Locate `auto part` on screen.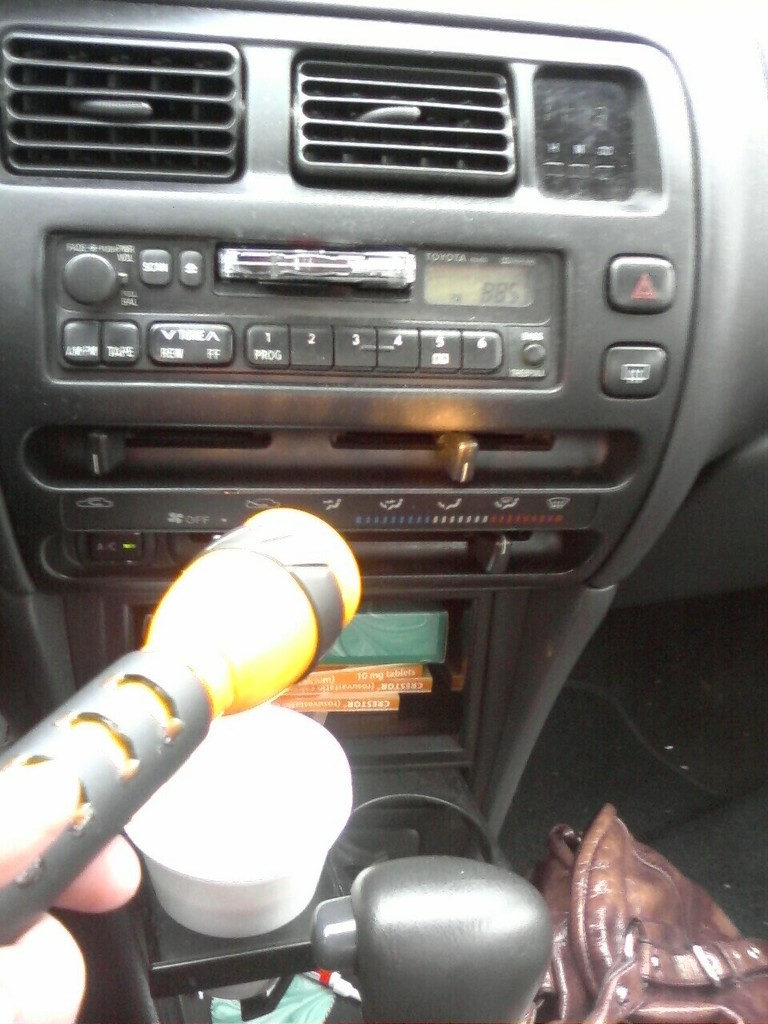
On screen at (x1=70, y1=18, x2=767, y2=954).
